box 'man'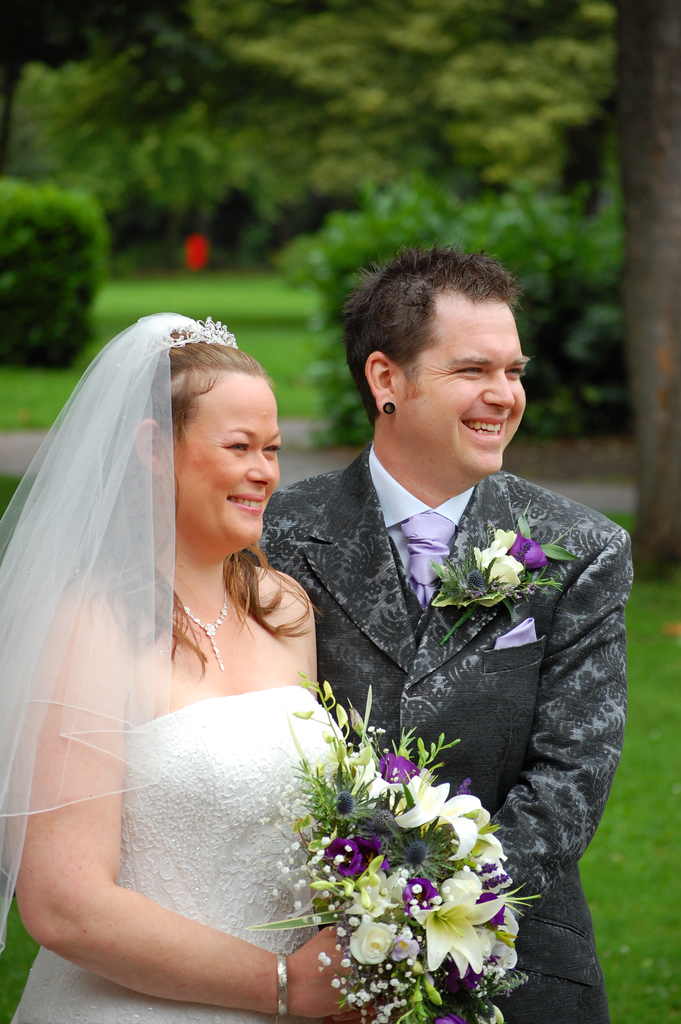
[257, 239, 635, 1023]
